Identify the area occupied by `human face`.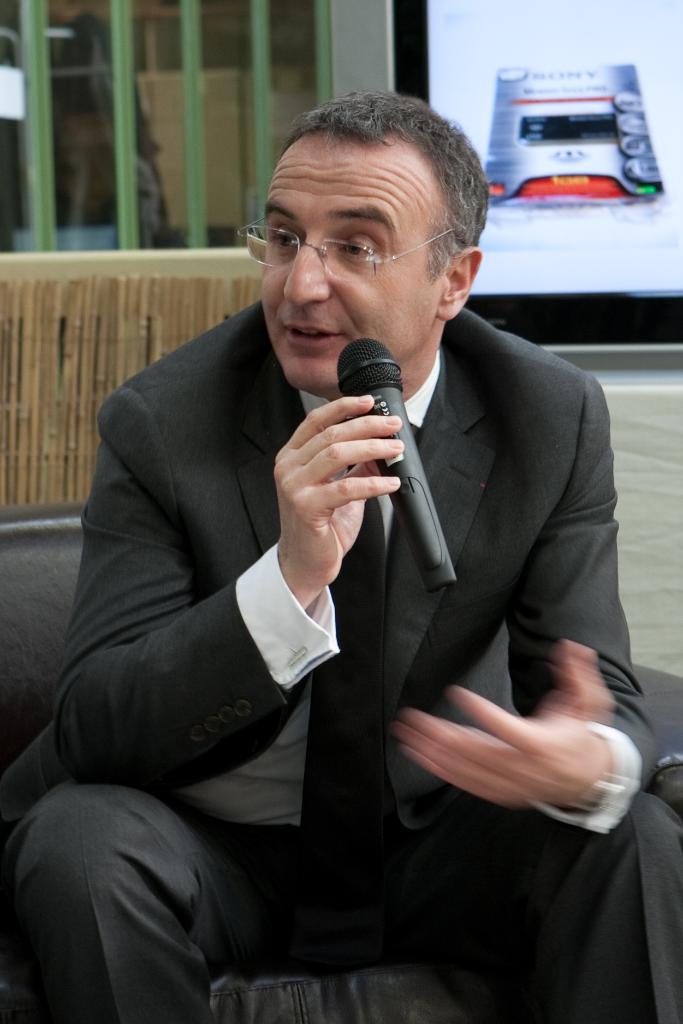
Area: 251,122,456,395.
